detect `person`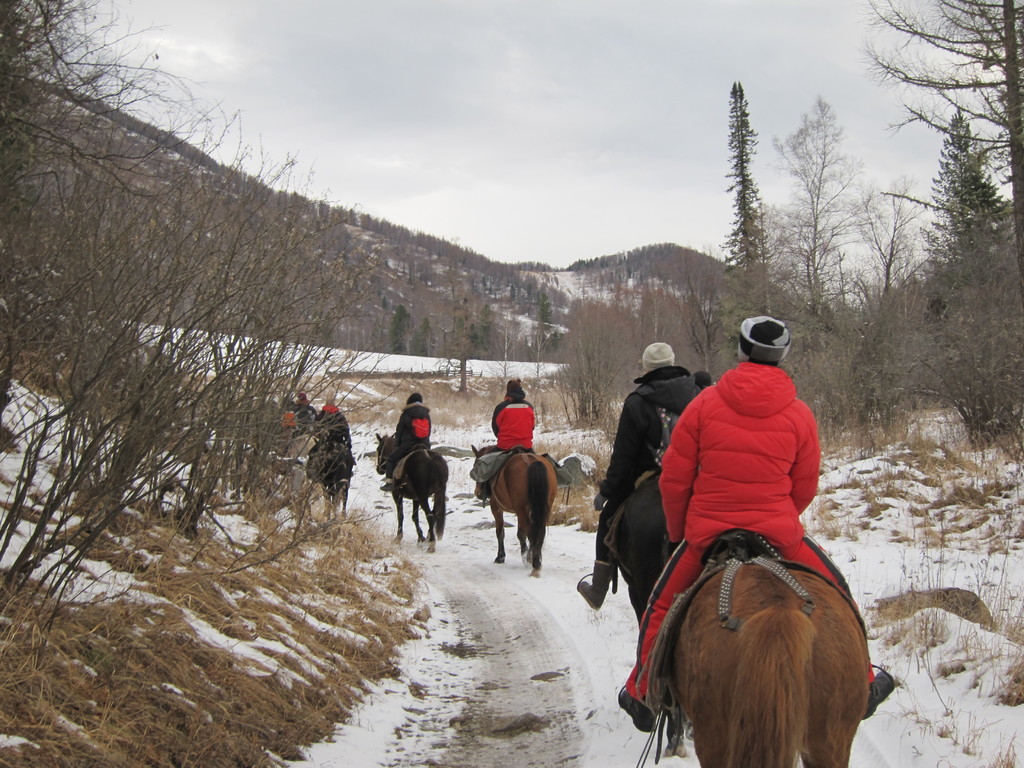
region(383, 390, 440, 491)
